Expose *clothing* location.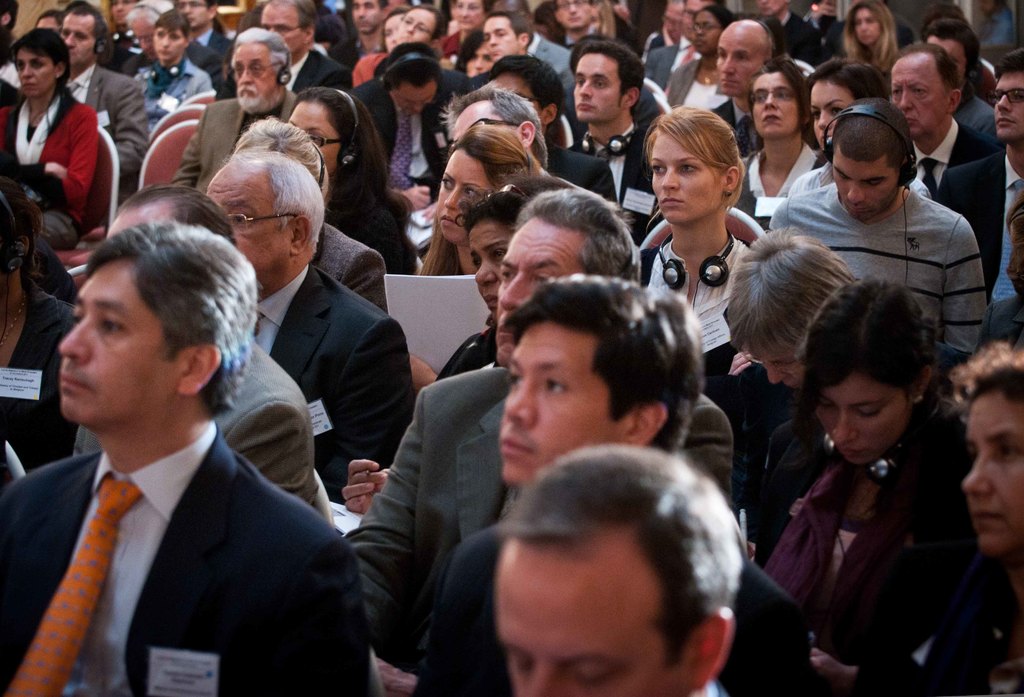
Exposed at {"left": 168, "top": 97, "right": 307, "bottom": 202}.
